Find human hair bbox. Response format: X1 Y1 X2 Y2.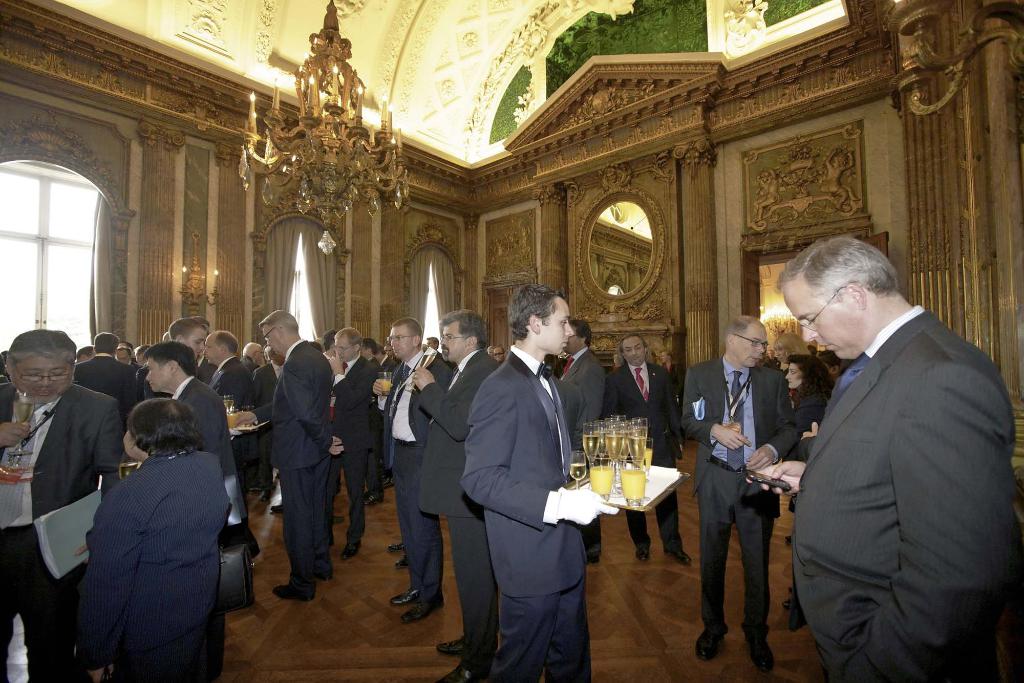
452 310 479 351.
